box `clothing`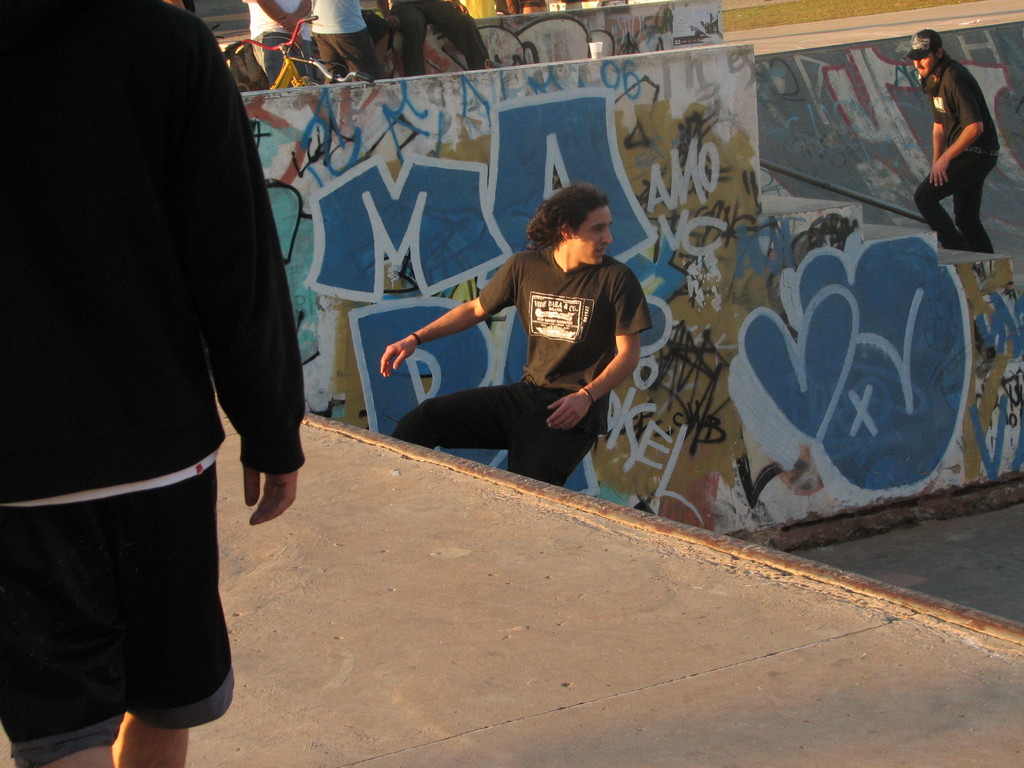
region(912, 46, 999, 255)
